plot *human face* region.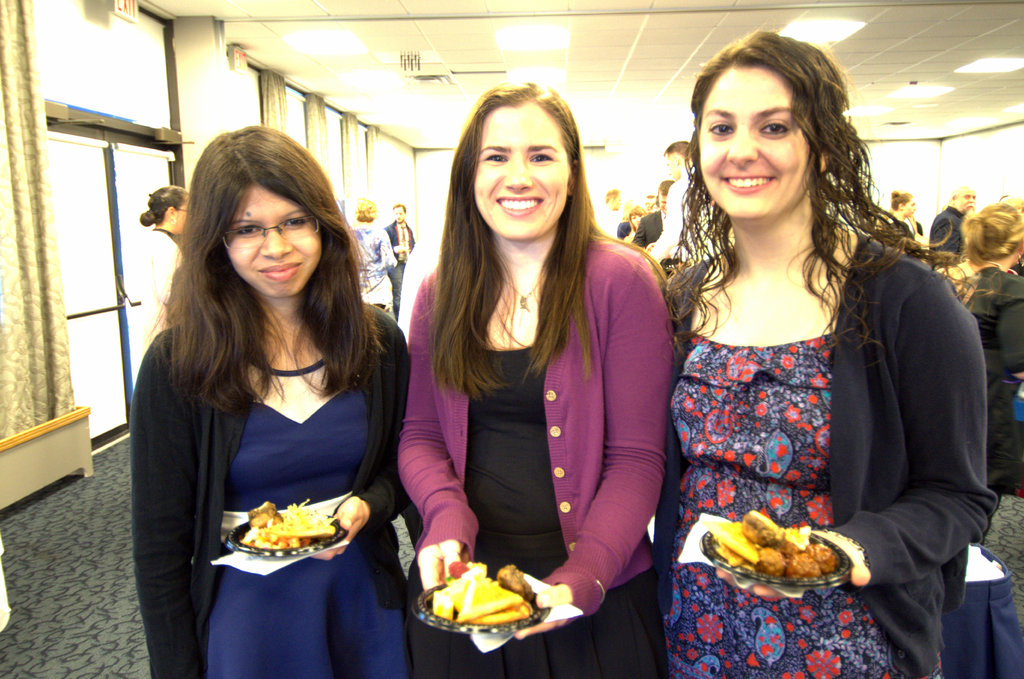
Plotted at 698,63,812,217.
